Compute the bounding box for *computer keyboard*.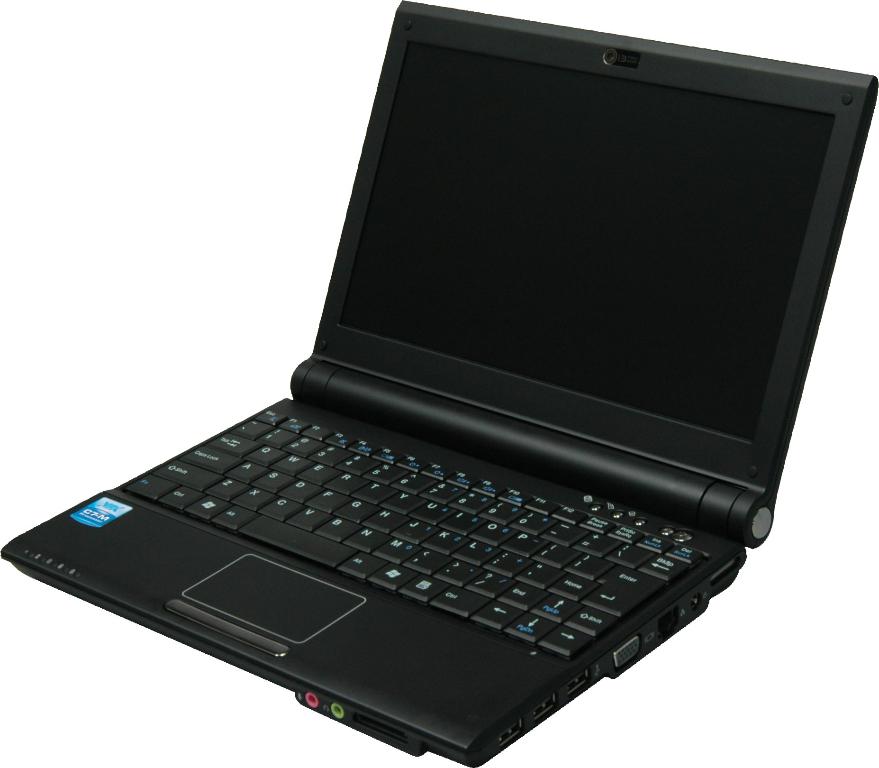
(119,405,715,661).
